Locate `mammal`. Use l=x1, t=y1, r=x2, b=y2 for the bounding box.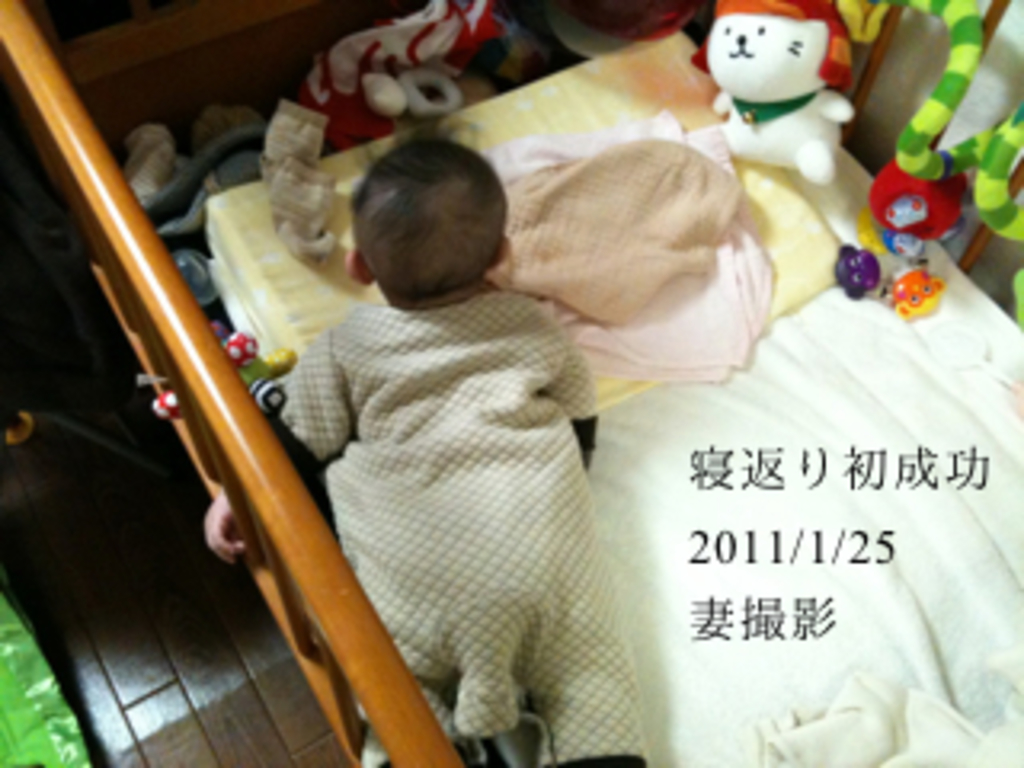
l=224, t=198, r=672, b=730.
